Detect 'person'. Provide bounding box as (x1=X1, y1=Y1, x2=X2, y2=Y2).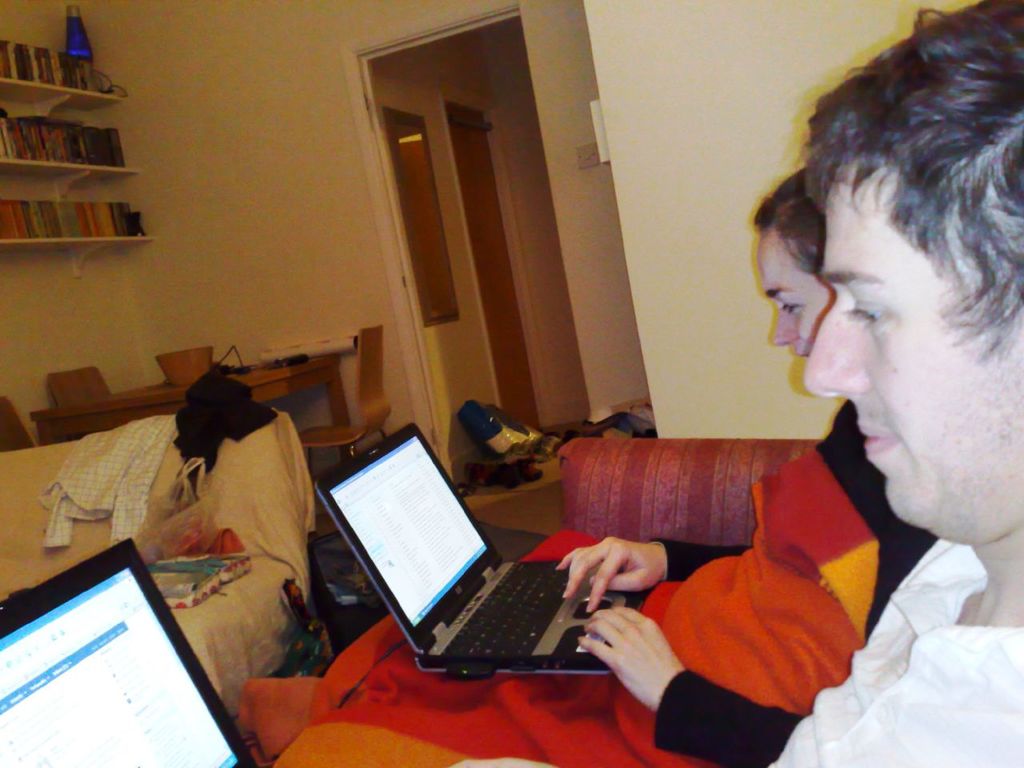
(x1=558, y1=167, x2=939, y2=767).
